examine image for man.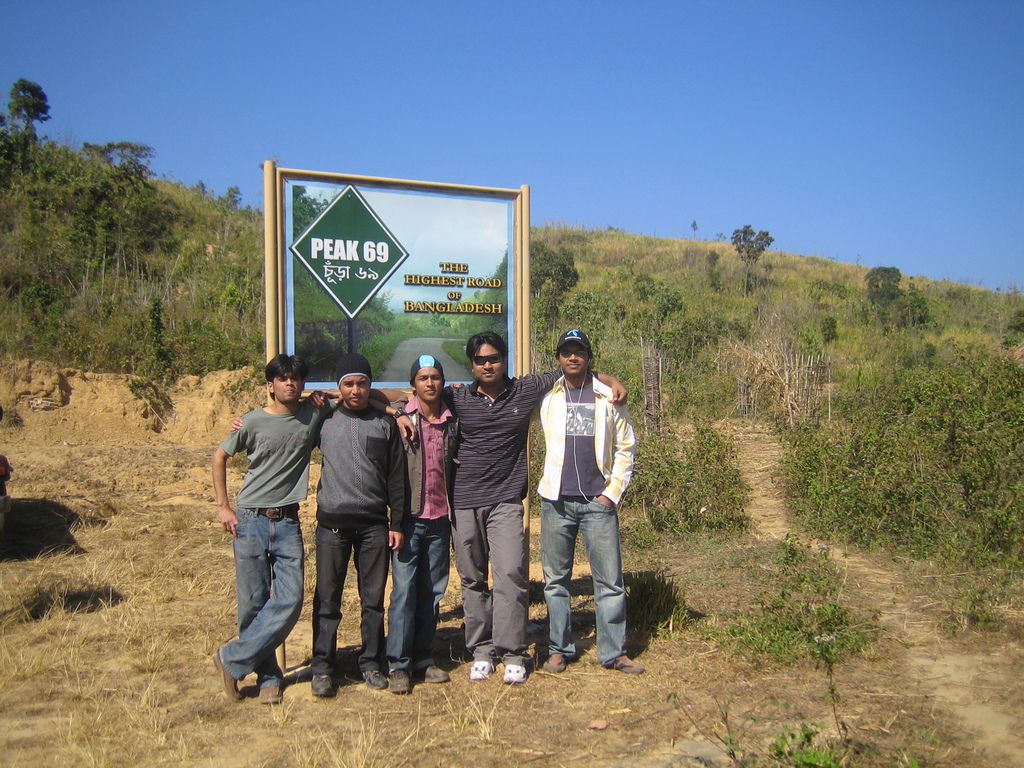
Examination result: 438/332/629/683.
